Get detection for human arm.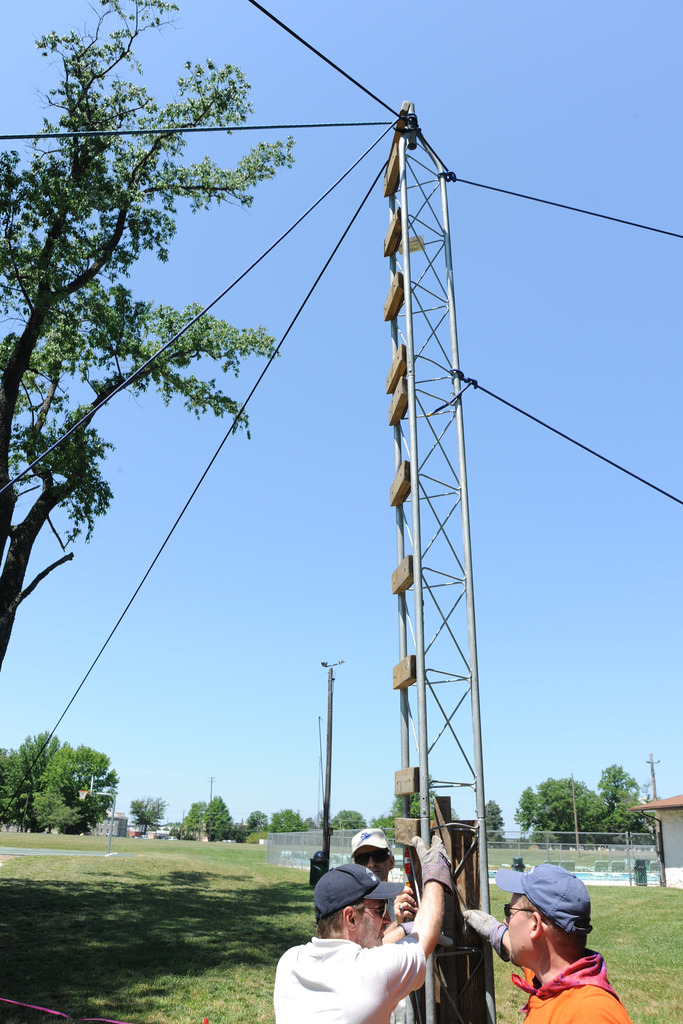
Detection: x1=576 y1=997 x2=625 y2=1023.
